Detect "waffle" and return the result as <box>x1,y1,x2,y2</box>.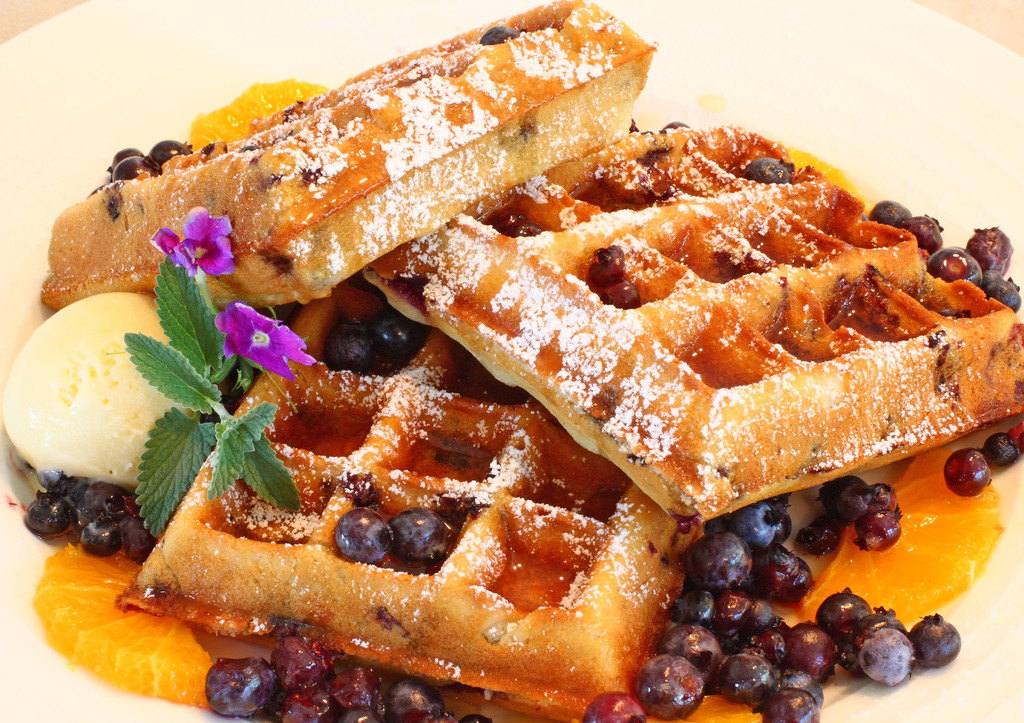
<box>361,118,1023,523</box>.
